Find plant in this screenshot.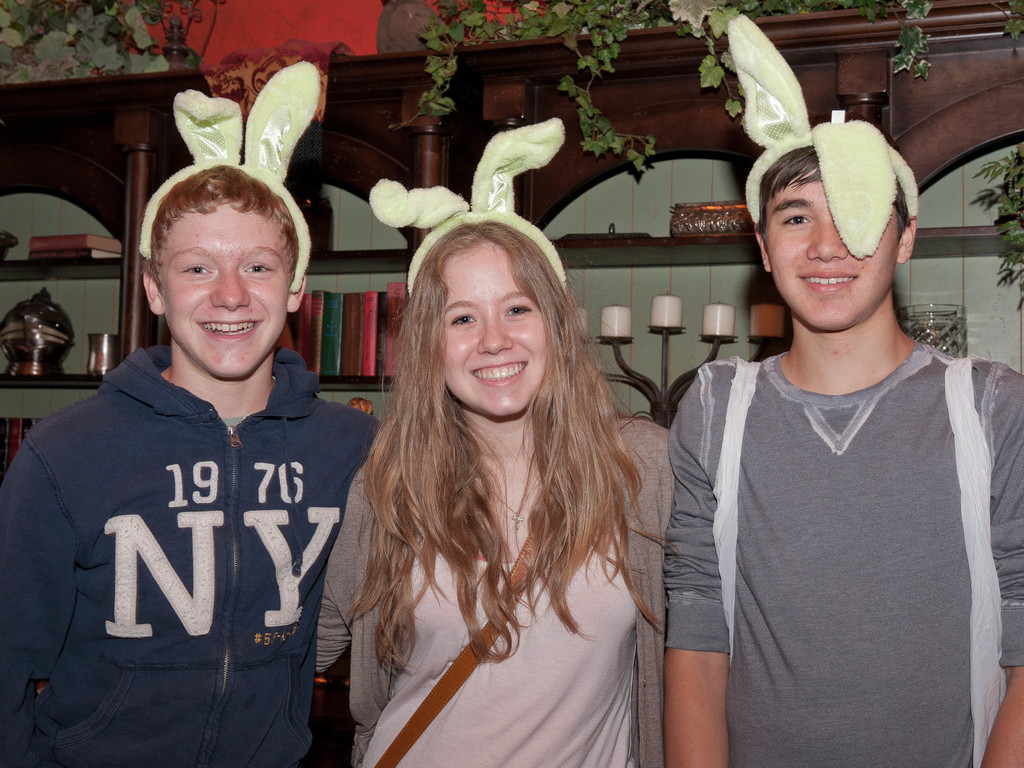
The bounding box for plant is 970,136,1023,314.
